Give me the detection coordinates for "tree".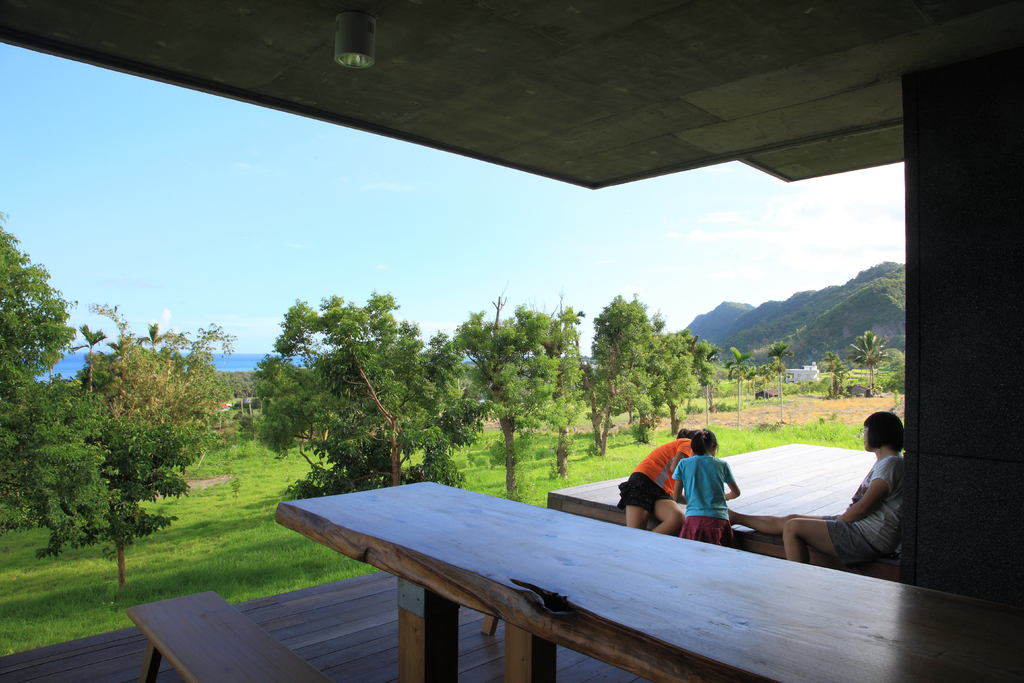
664:317:730:430.
